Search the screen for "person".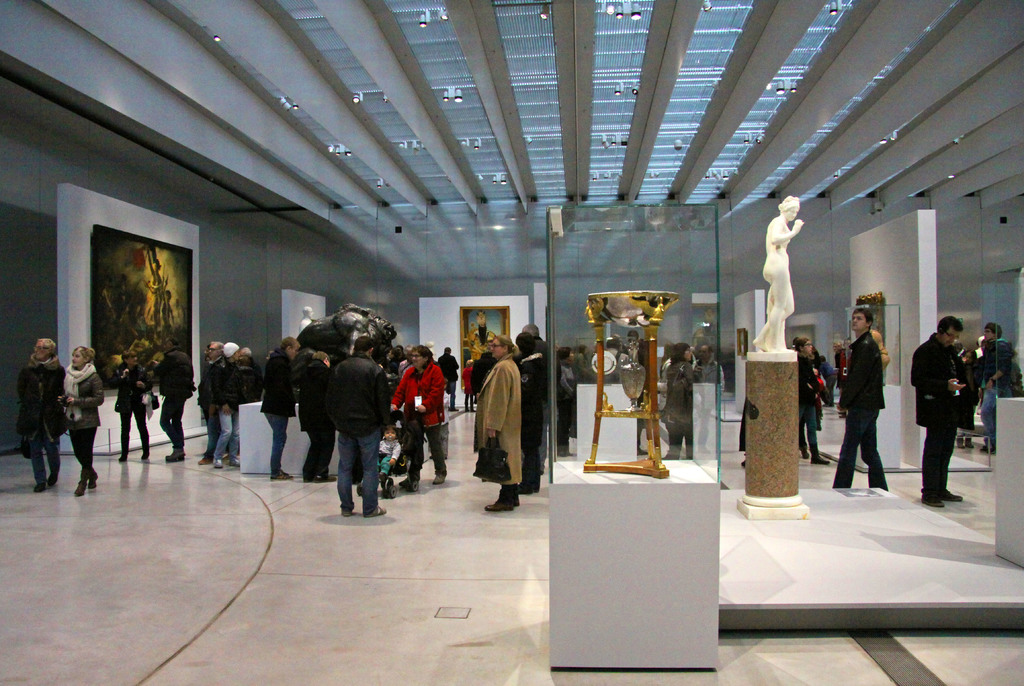
Found at (x1=799, y1=336, x2=827, y2=463).
